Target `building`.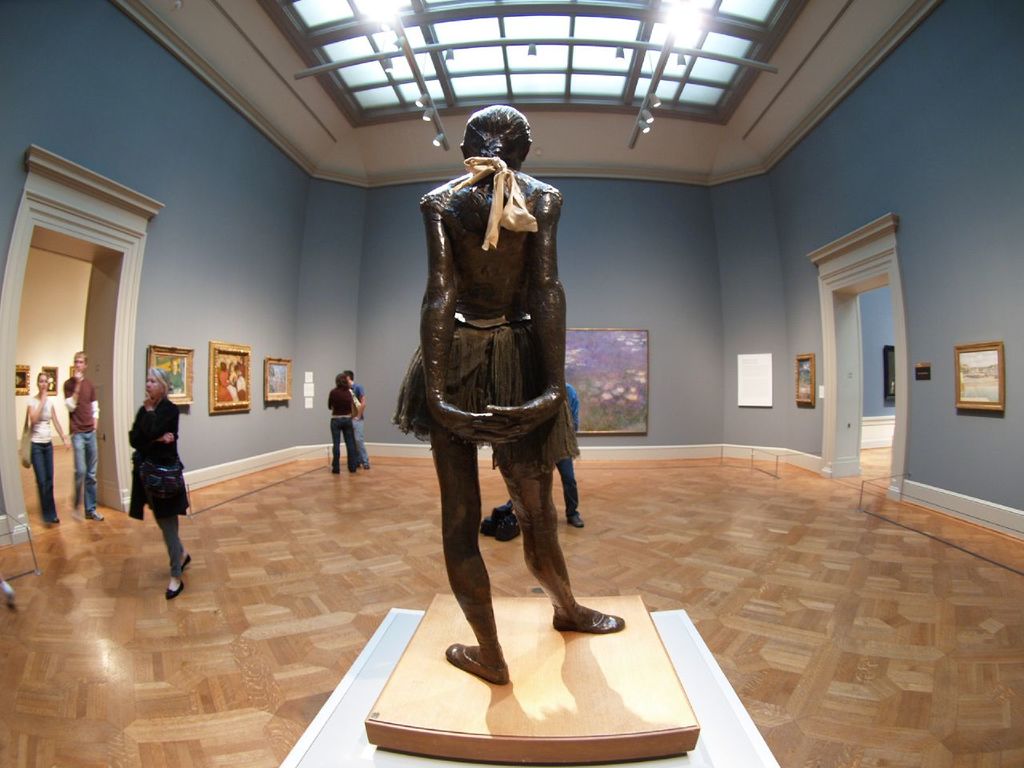
Target region: 0 0 1023 767.
